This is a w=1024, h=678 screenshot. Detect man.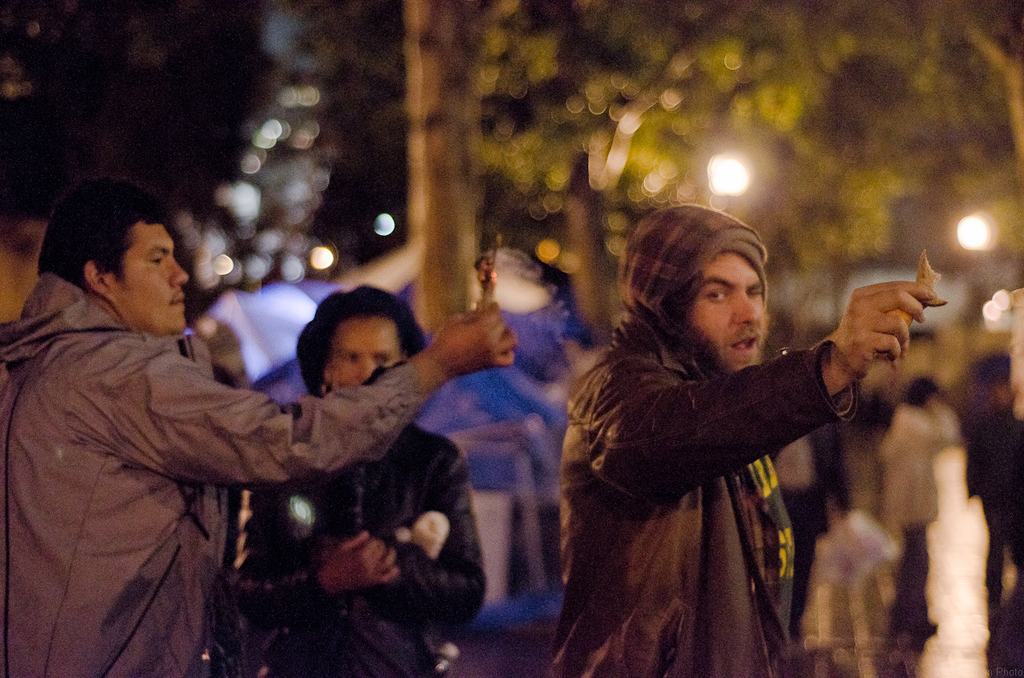
select_region(873, 372, 959, 615).
